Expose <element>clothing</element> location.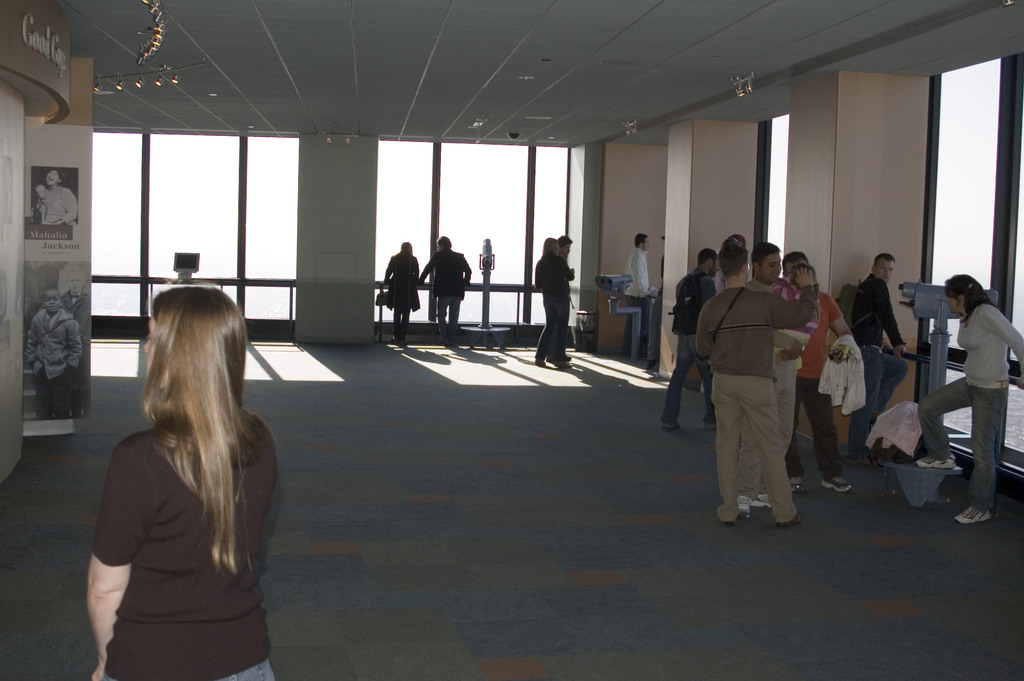
Exposed at bbox=(94, 425, 279, 680).
